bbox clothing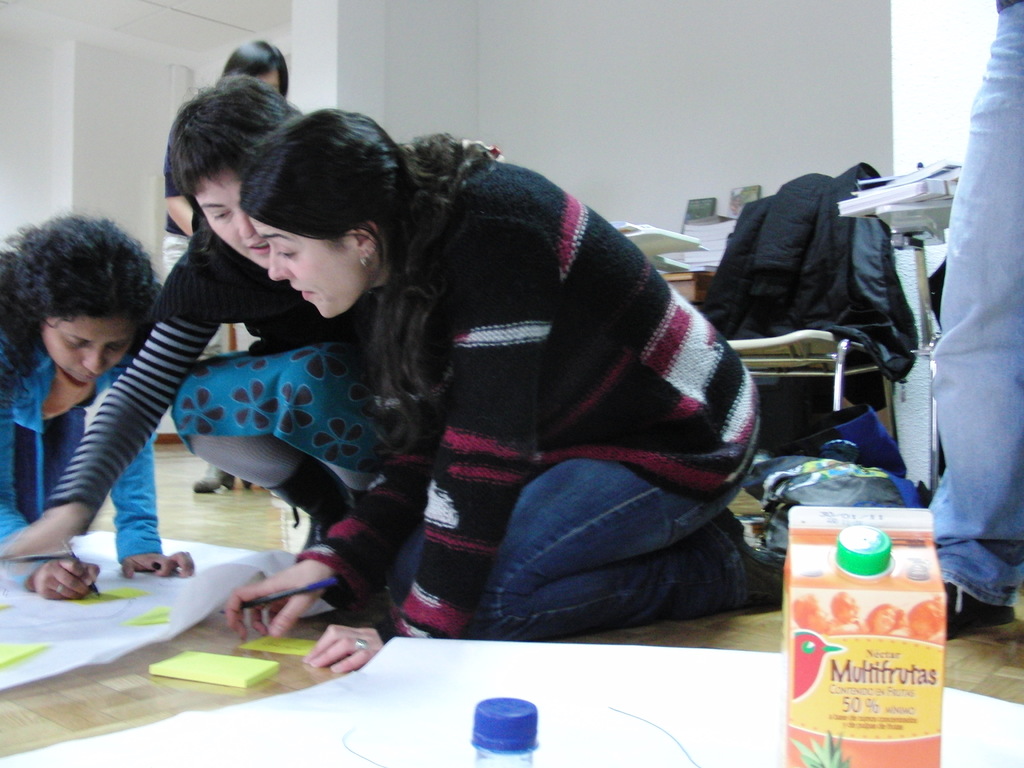
[left=915, top=0, right=1023, bottom=600]
